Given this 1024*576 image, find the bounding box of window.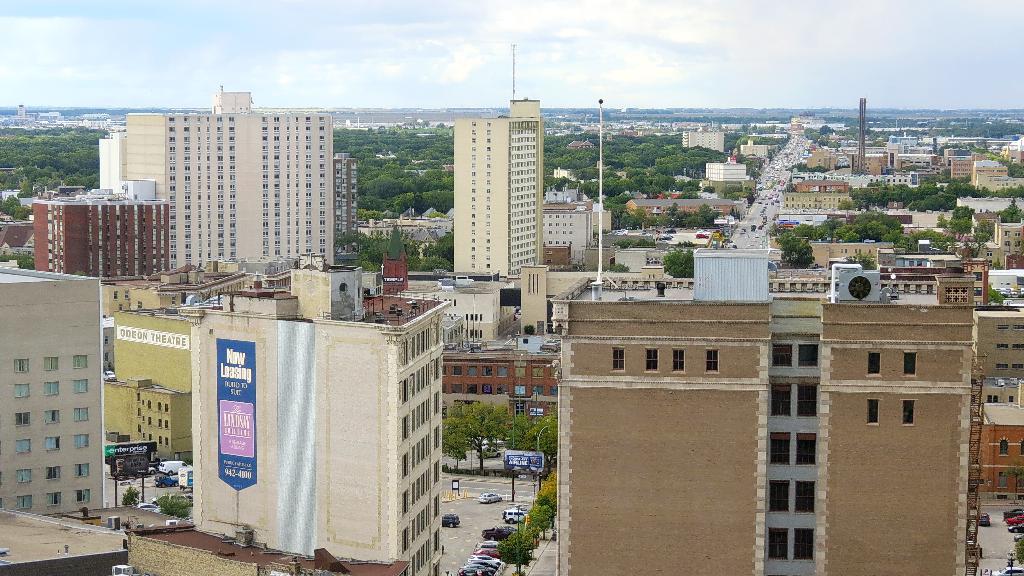
locate(17, 411, 33, 423).
